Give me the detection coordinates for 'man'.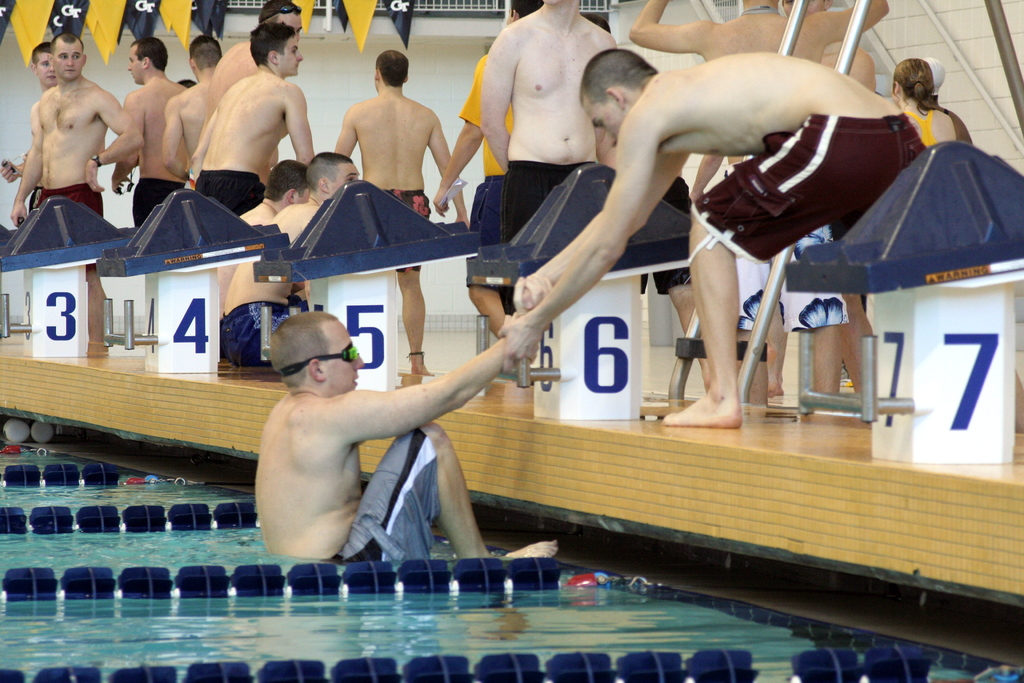
{"x1": 221, "y1": 149, "x2": 364, "y2": 375}.
